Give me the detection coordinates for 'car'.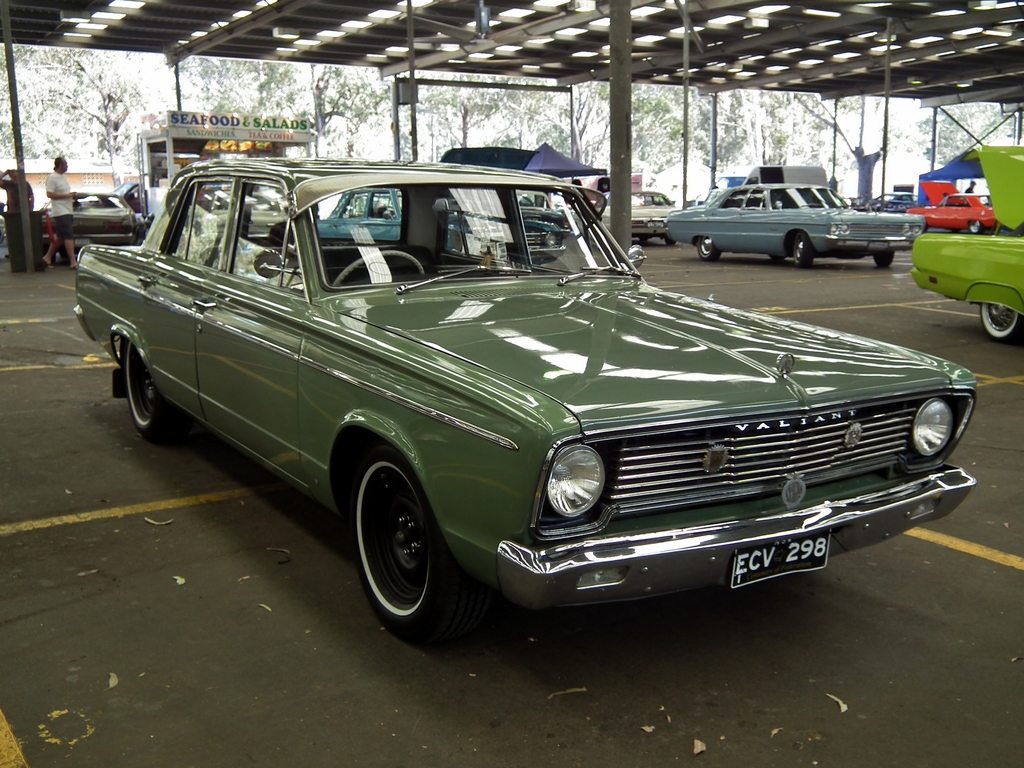
316/189/563/260.
